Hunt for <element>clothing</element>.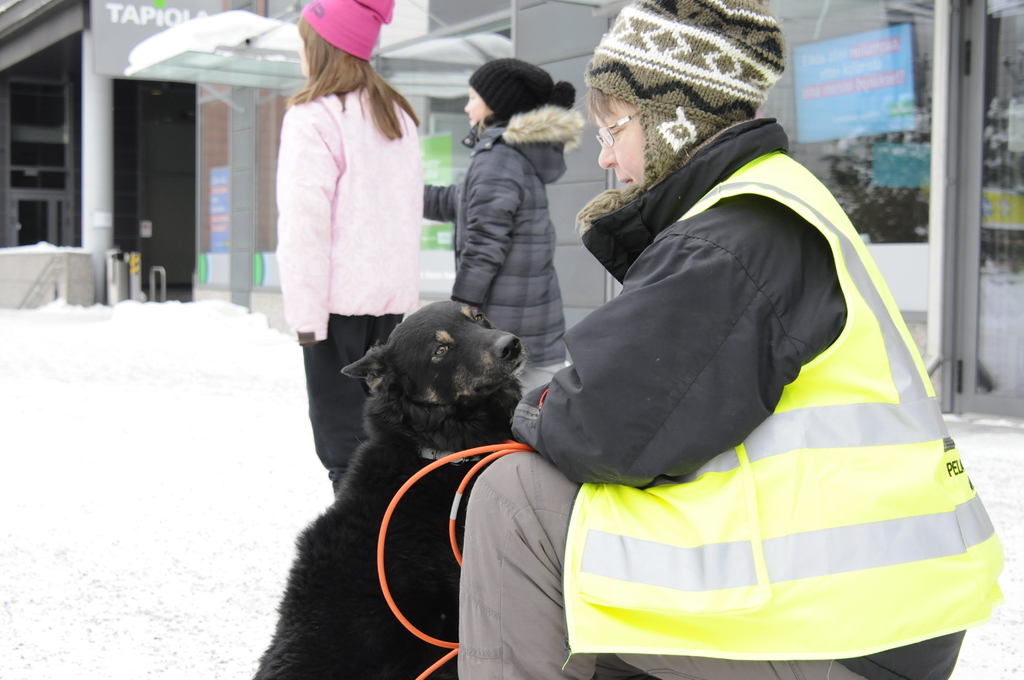
Hunted down at 415/93/986/658.
